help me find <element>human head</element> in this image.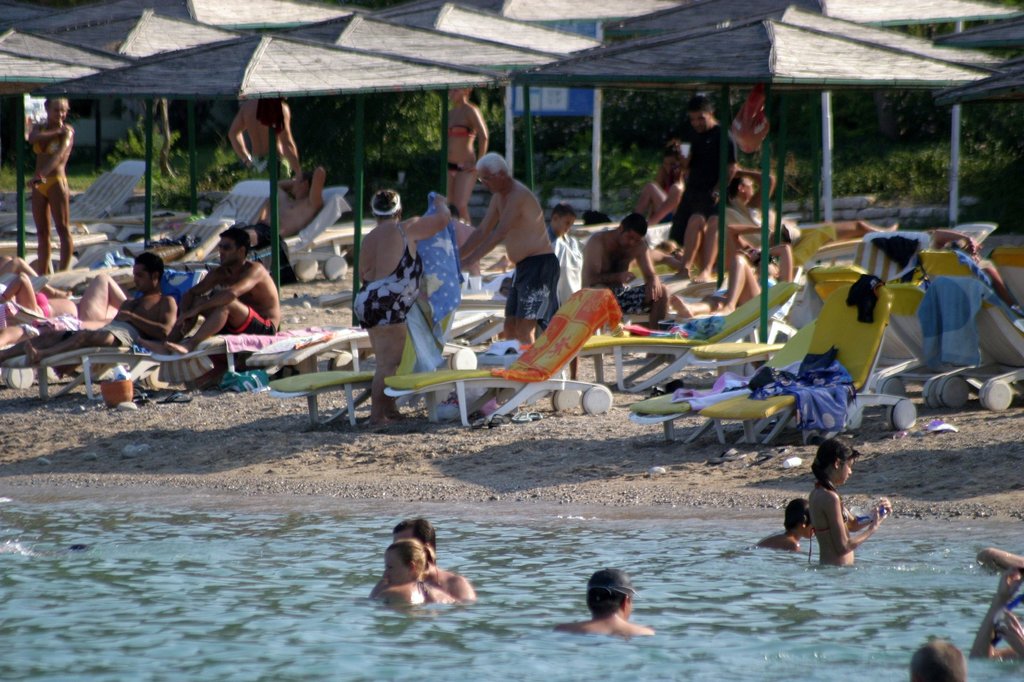
Found it: box(689, 95, 715, 134).
